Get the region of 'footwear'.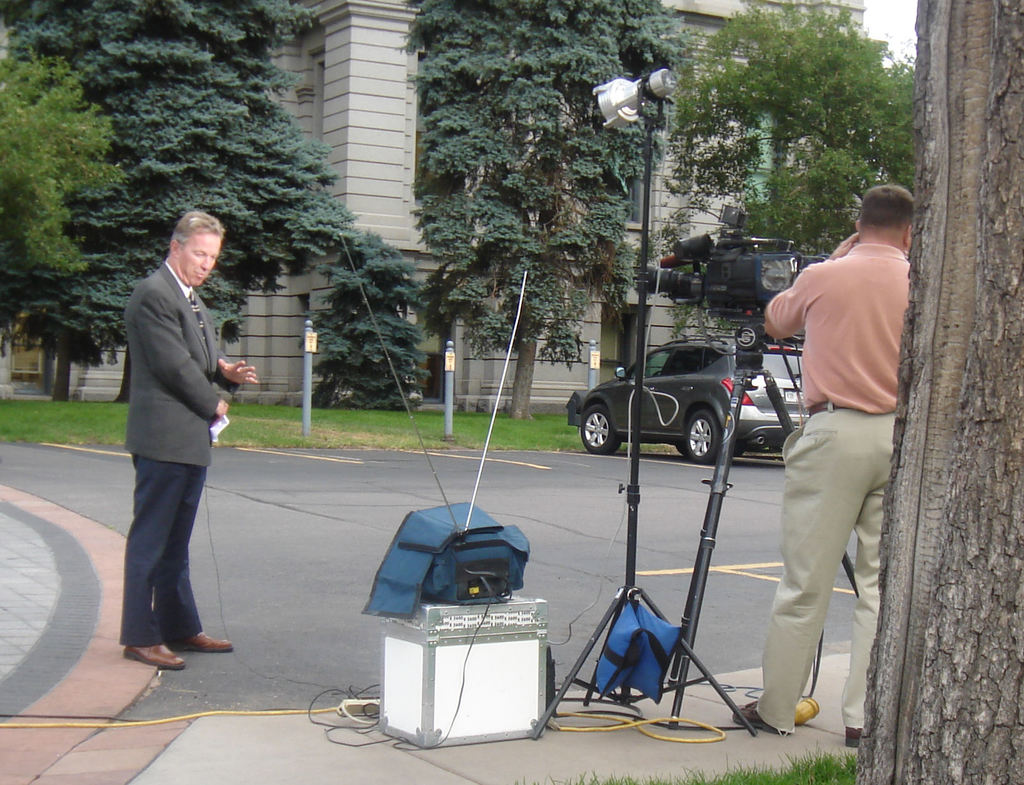
<region>838, 724, 863, 750</region>.
